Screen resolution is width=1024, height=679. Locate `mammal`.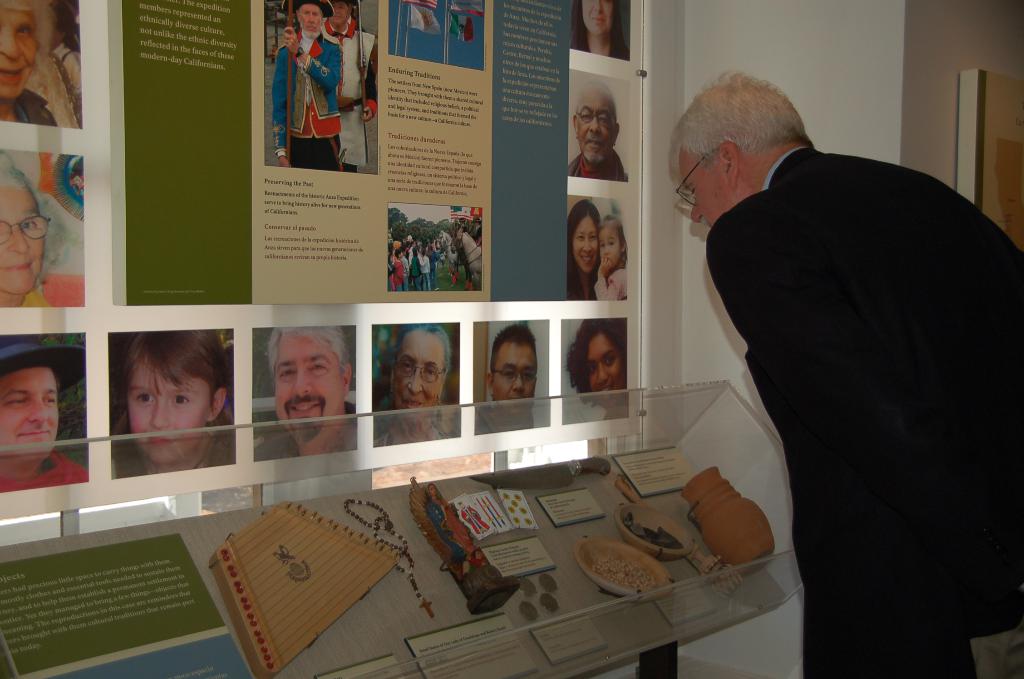
0:148:84:311.
